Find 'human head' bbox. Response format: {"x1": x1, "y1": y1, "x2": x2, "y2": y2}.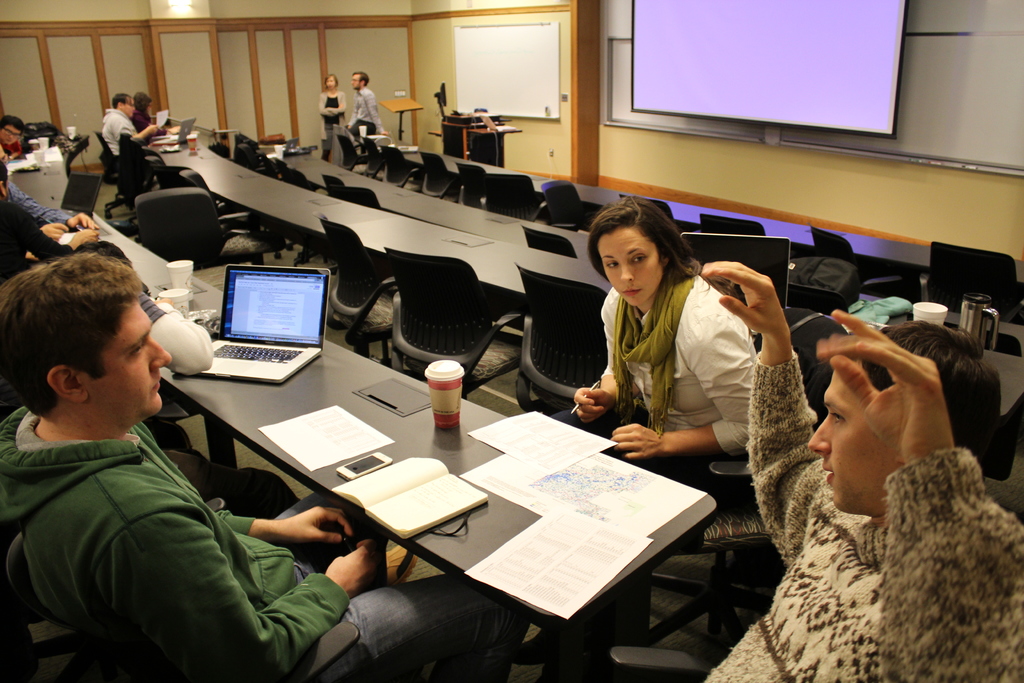
{"x1": 0, "y1": 161, "x2": 10, "y2": 201}.
